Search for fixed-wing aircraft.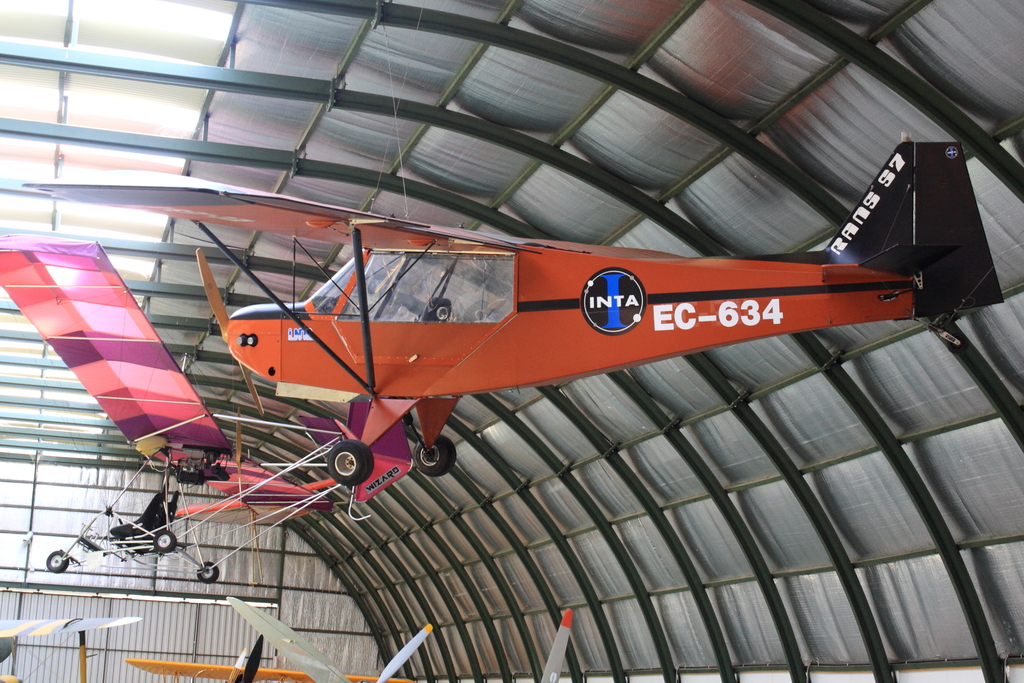
Found at bbox=[0, 169, 1012, 484].
